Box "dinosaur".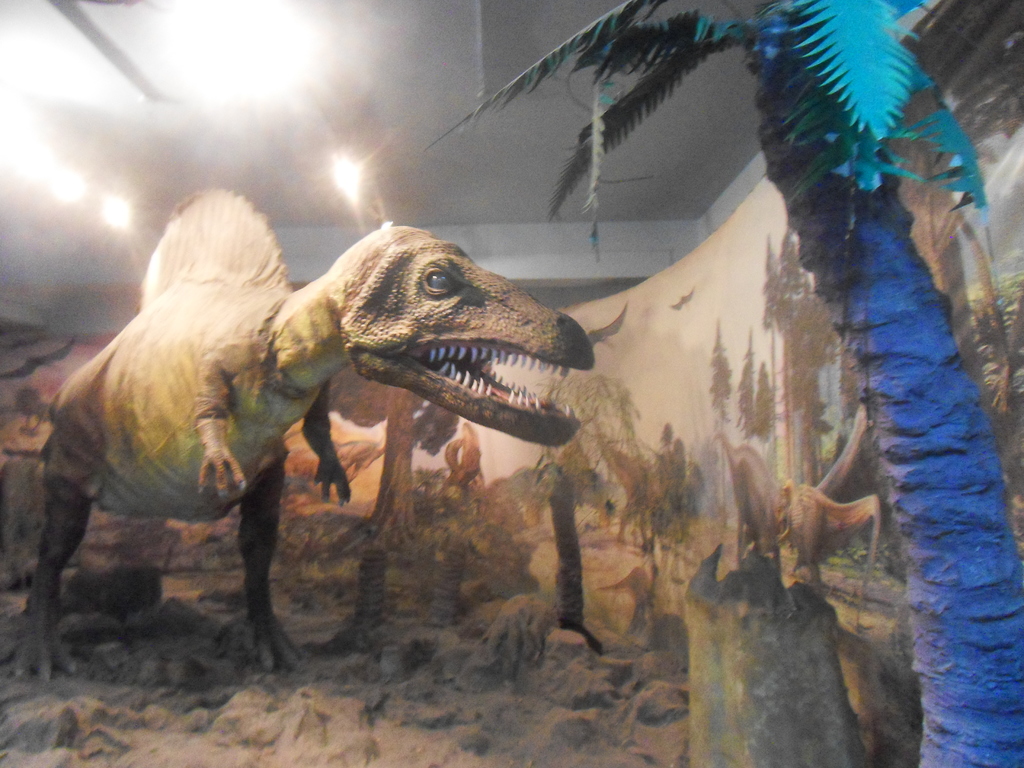
bbox(710, 428, 788, 584).
